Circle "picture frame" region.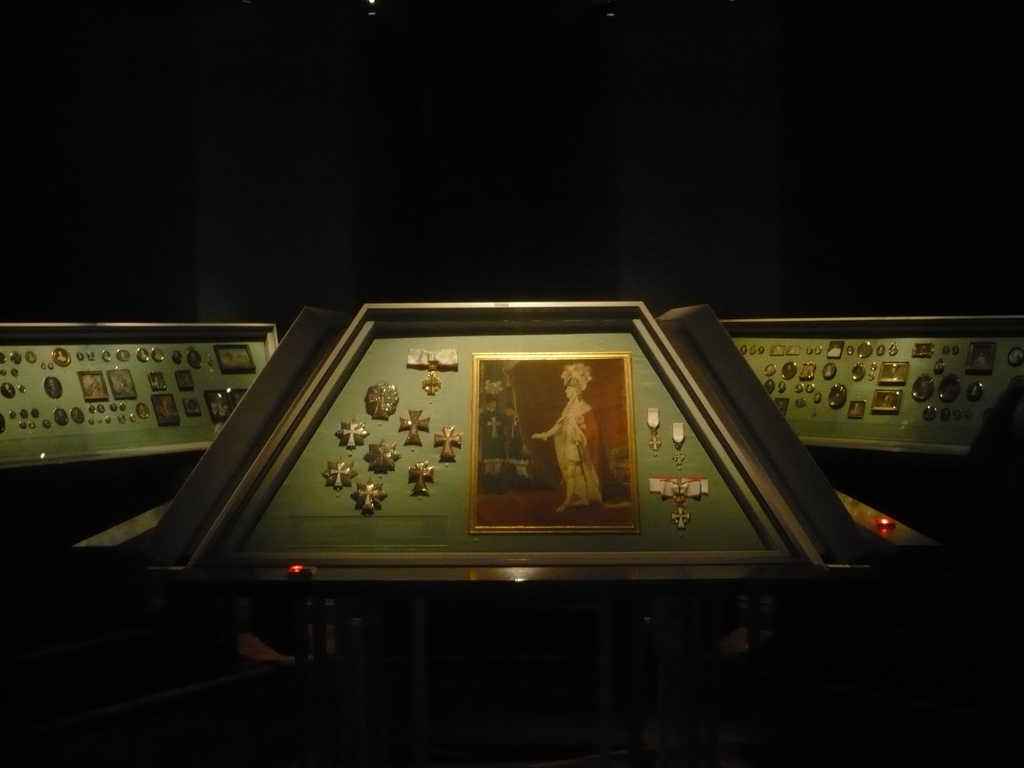
Region: (x1=148, y1=400, x2=186, y2=433).
